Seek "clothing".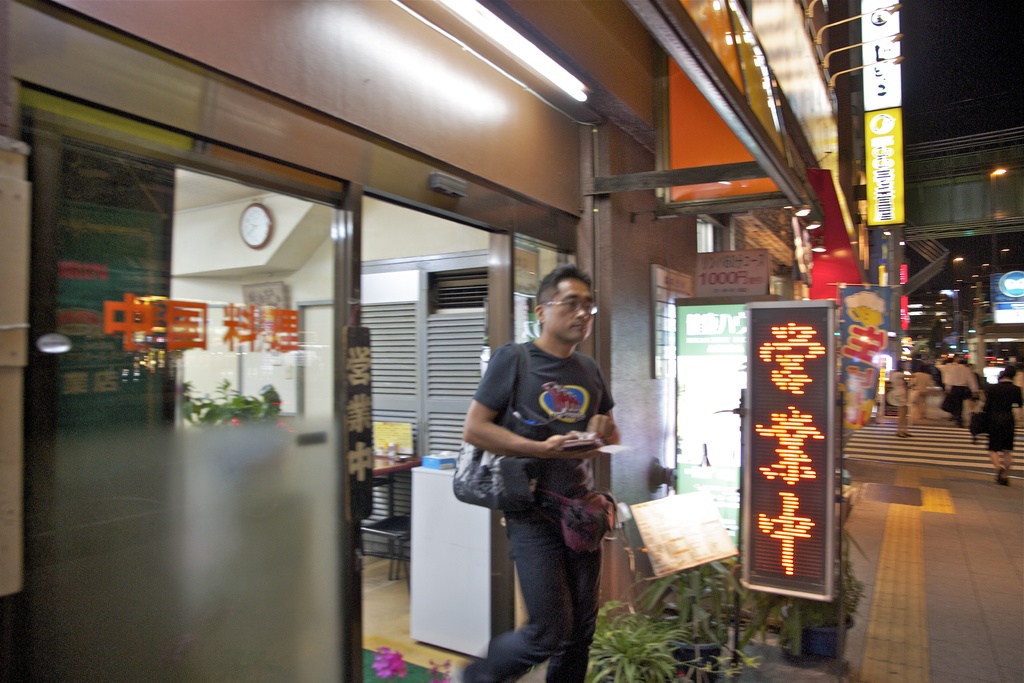
pyautogui.locateOnScreen(947, 357, 976, 417).
